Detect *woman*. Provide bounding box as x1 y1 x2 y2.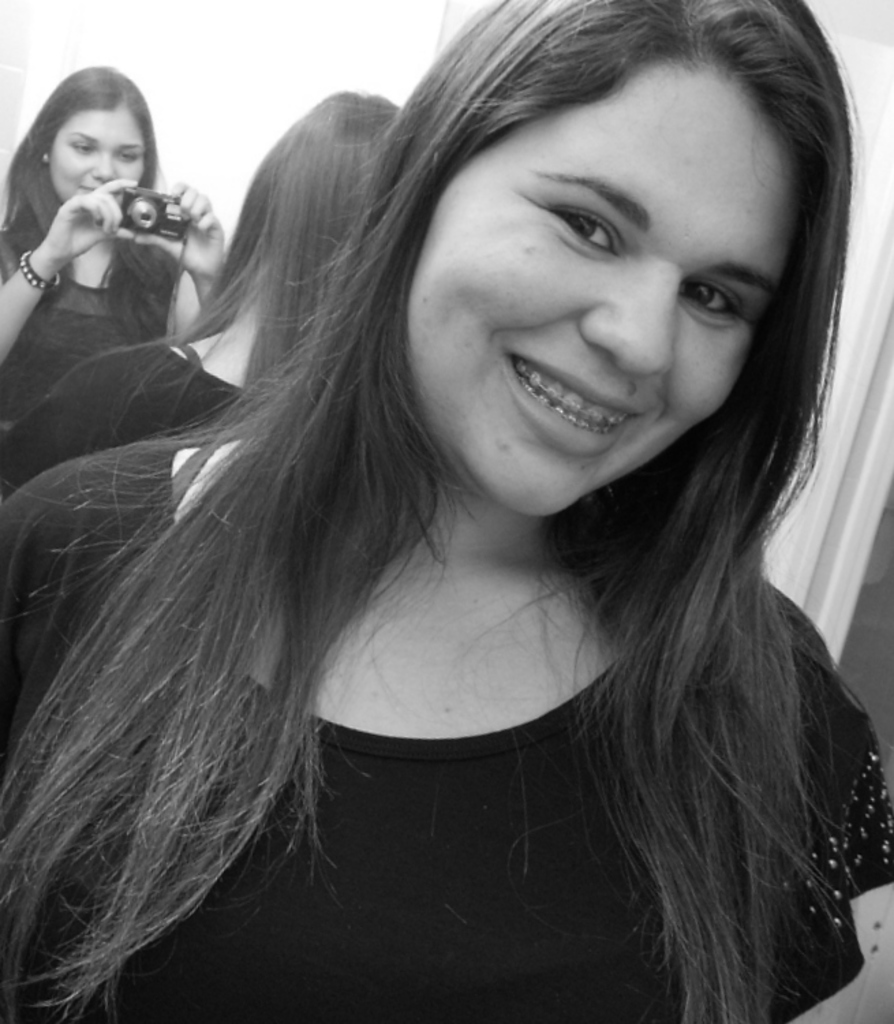
19 5 887 1020.
